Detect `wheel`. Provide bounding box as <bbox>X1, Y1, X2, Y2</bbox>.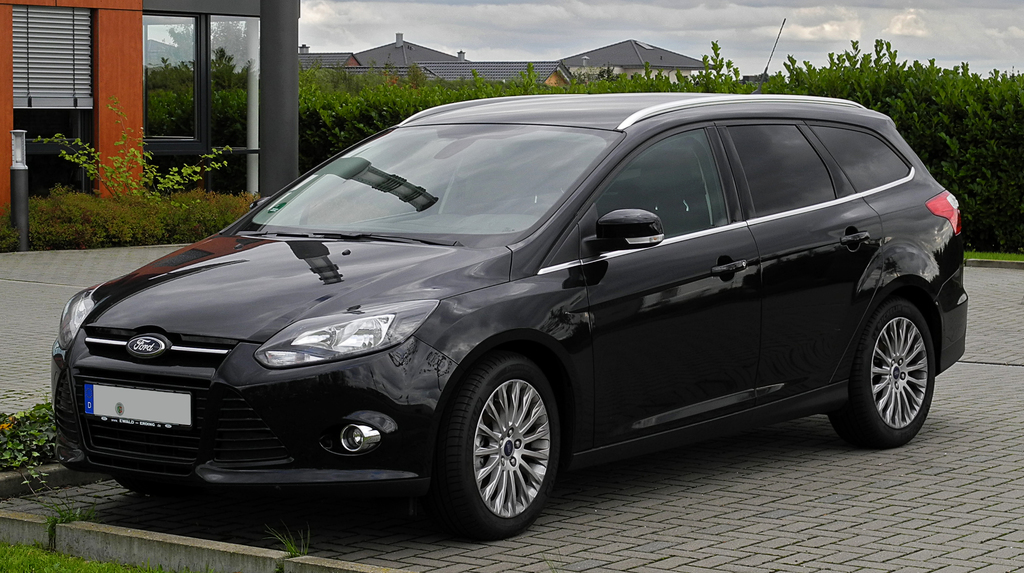
<bbox>435, 351, 560, 540</bbox>.
